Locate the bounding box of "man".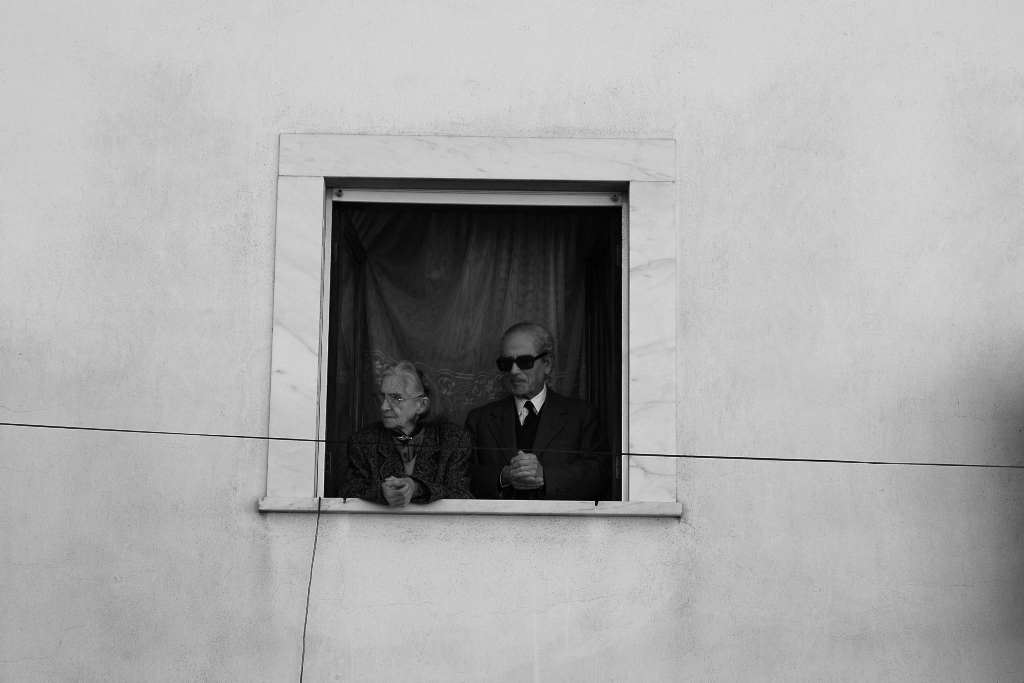
Bounding box: detection(458, 314, 586, 510).
